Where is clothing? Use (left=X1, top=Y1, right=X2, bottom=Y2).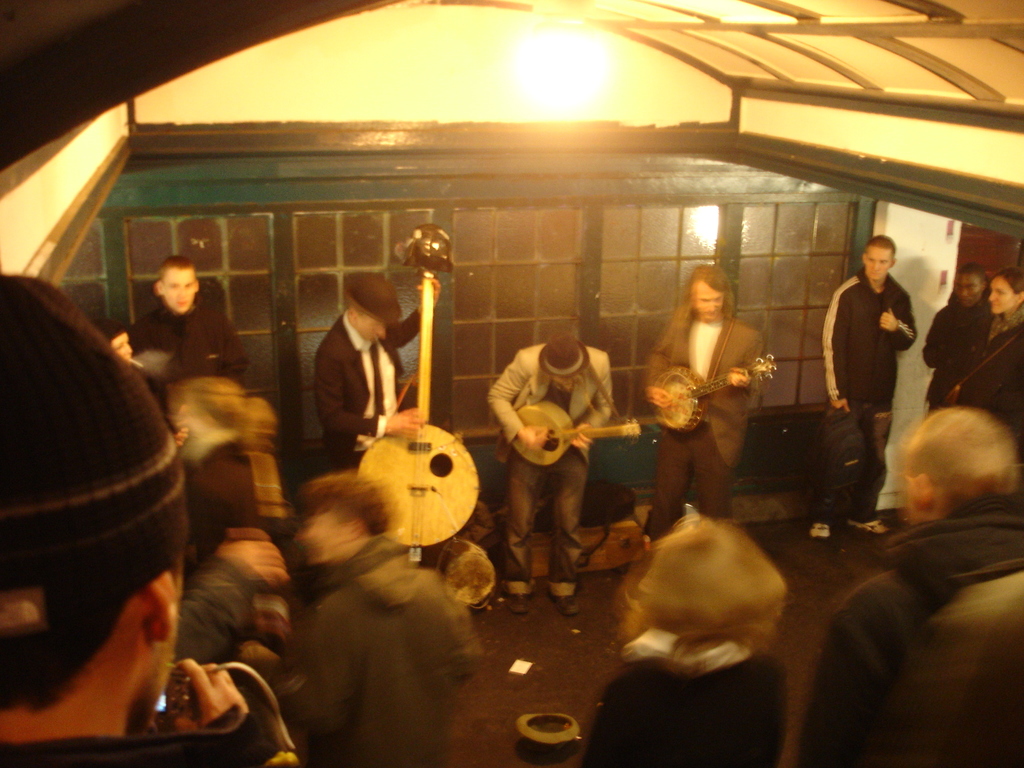
(left=580, top=633, right=792, bottom=767).
